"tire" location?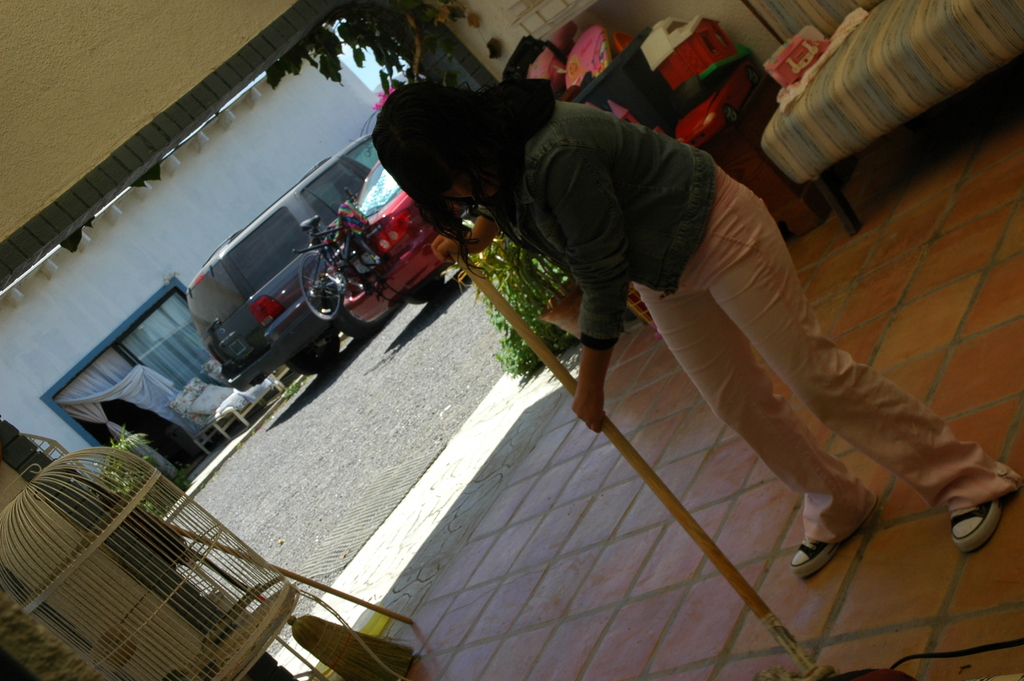
(344, 240, 385, 285)
